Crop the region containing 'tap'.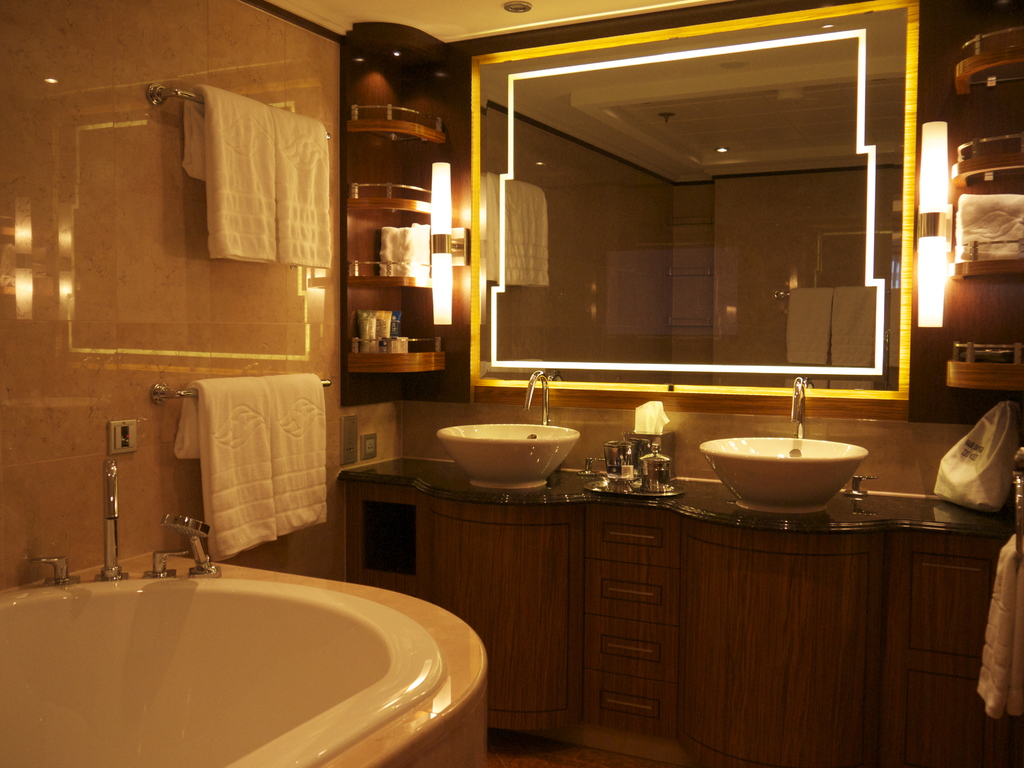
Crop region: [785,365,810,440].
